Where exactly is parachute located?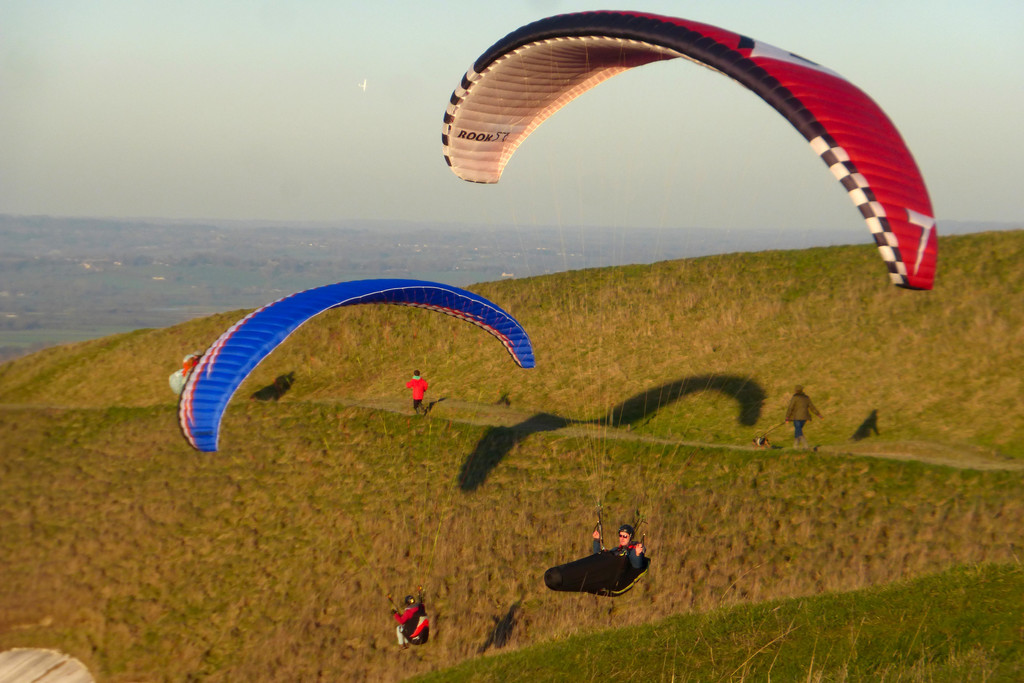
Its bounding box is left=177, top=283, right=538, bottom=642.
